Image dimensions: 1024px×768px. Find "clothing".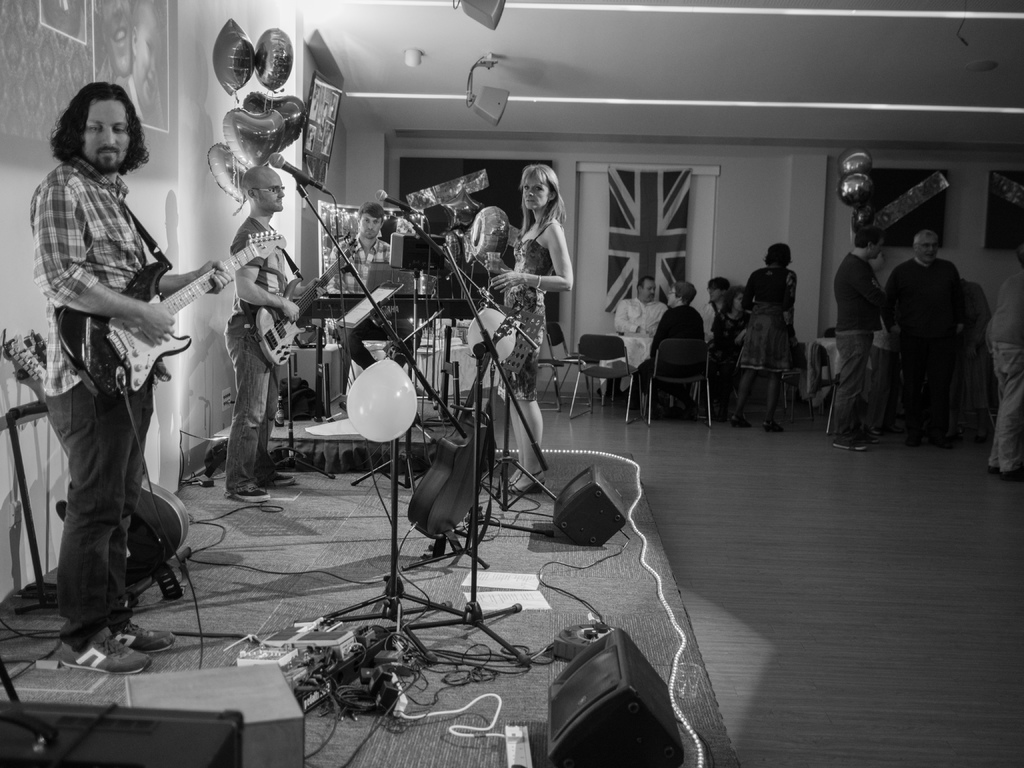
715/298/751/356.
